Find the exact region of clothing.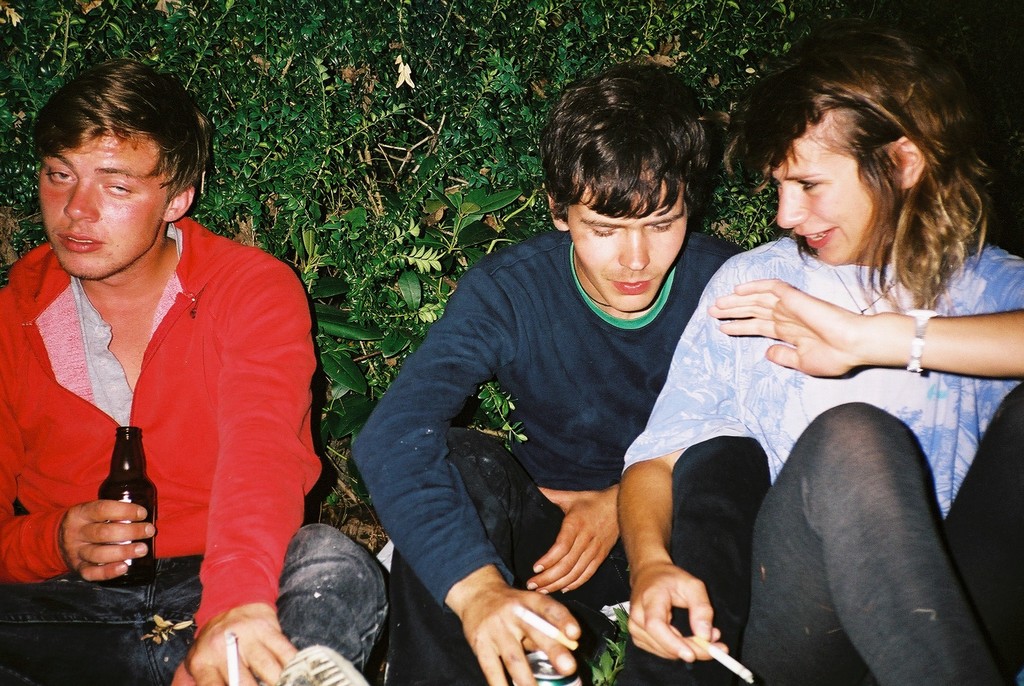
Exact region: <region>349, 228, 752, 682</region>.
